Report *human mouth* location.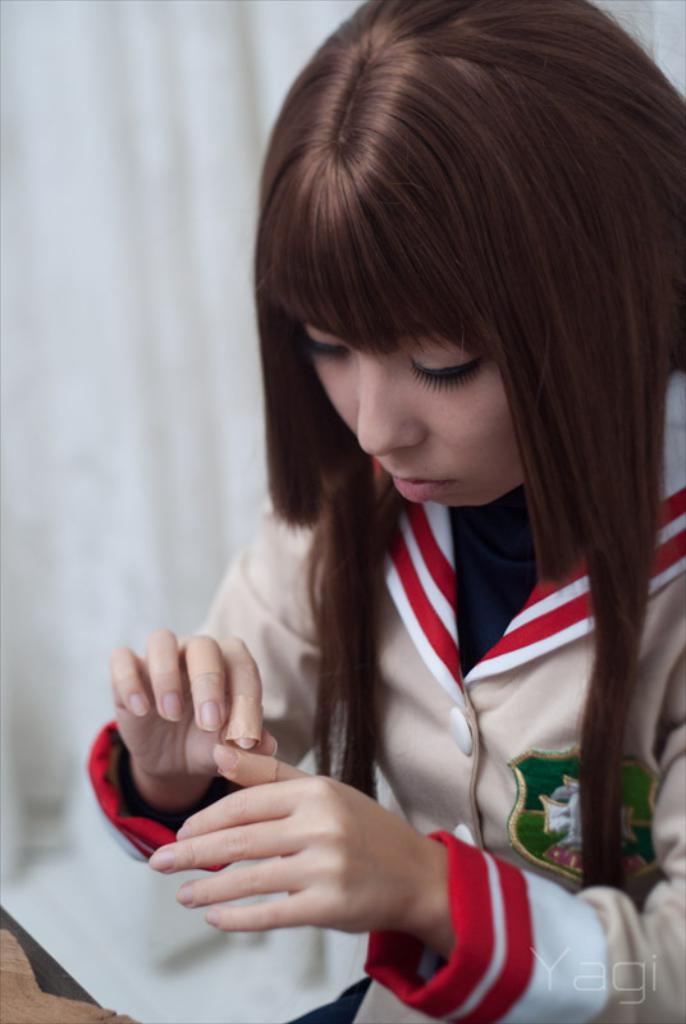
Report: rect(388, 470, 448, 500).
